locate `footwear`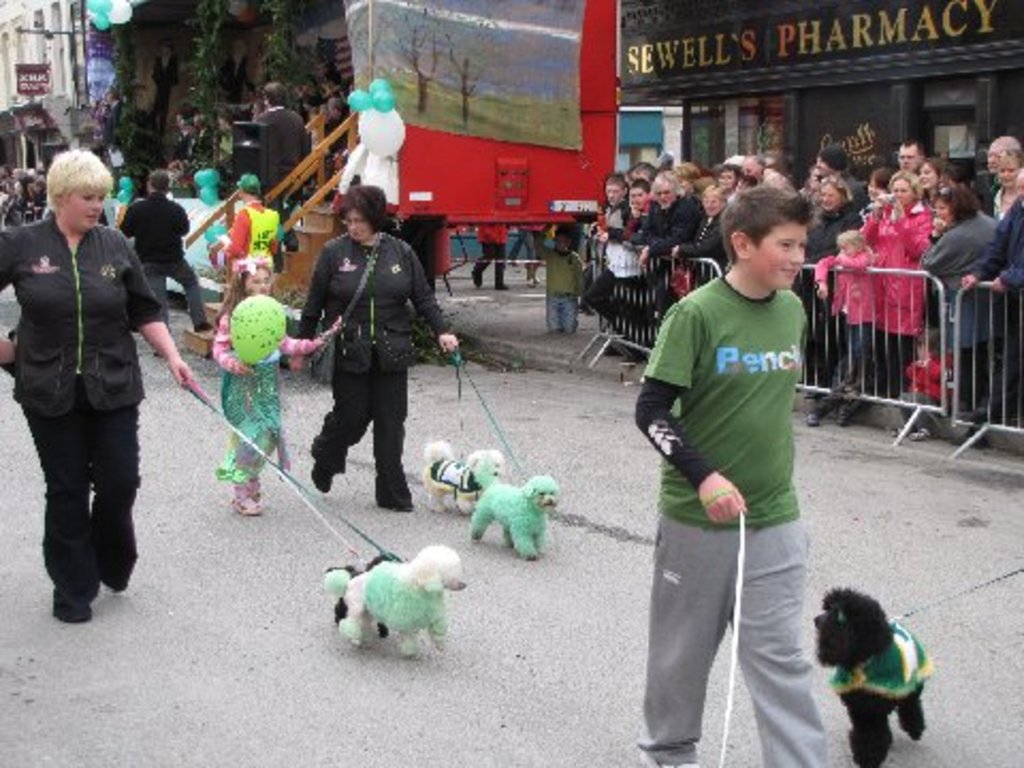
Rect(186, 318, 220, 339)
